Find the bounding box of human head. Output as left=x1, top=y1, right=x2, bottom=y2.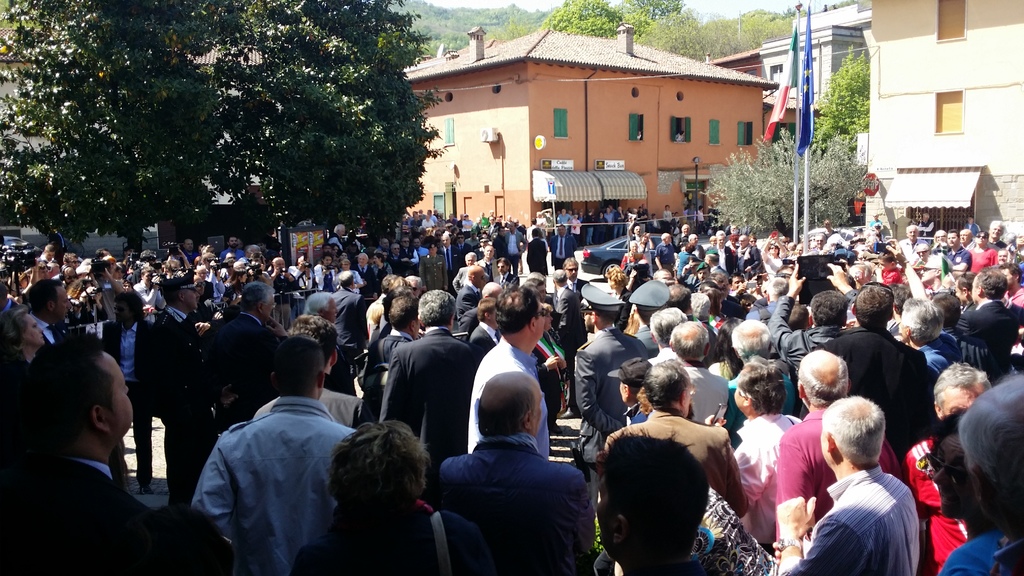
left=643, top=359, right=694, bottom=418.
